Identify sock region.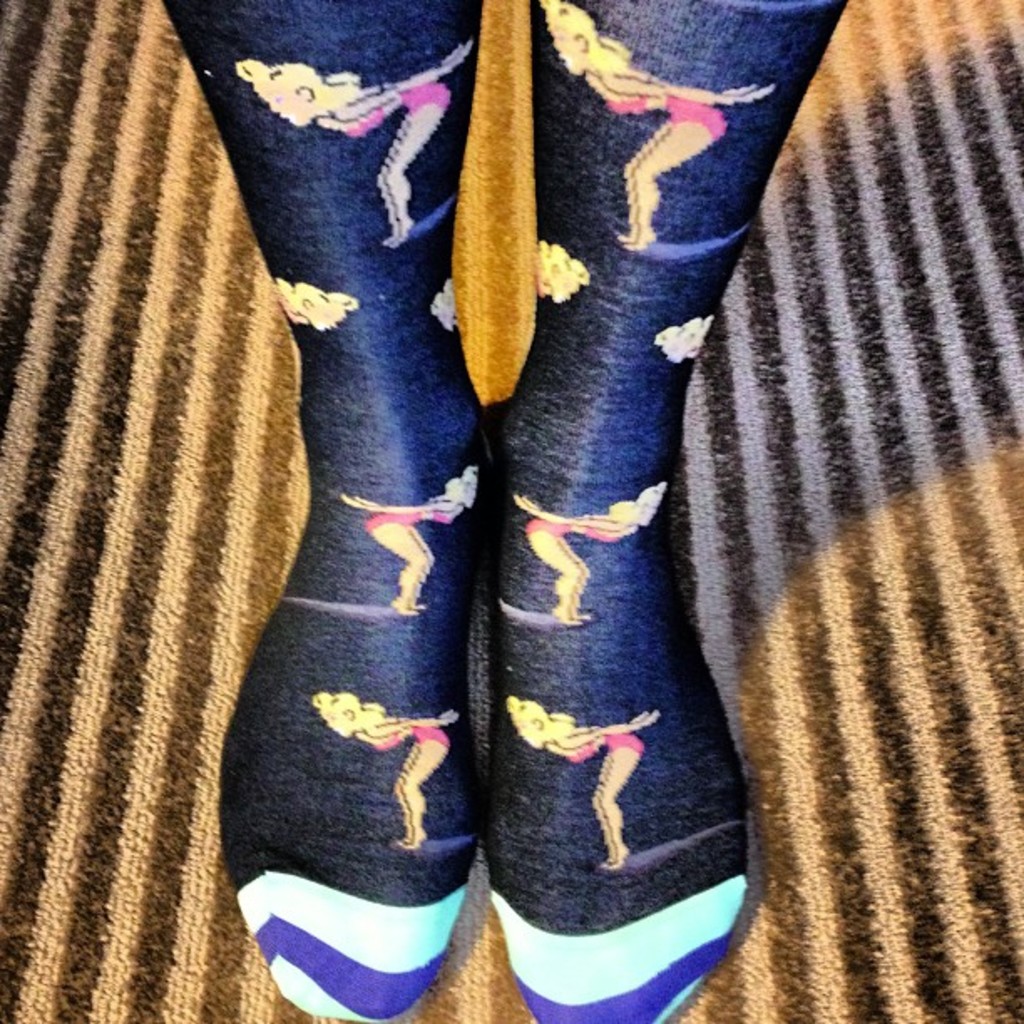
Region: [x1=159, y1=0, x2=482, y2=1021].
